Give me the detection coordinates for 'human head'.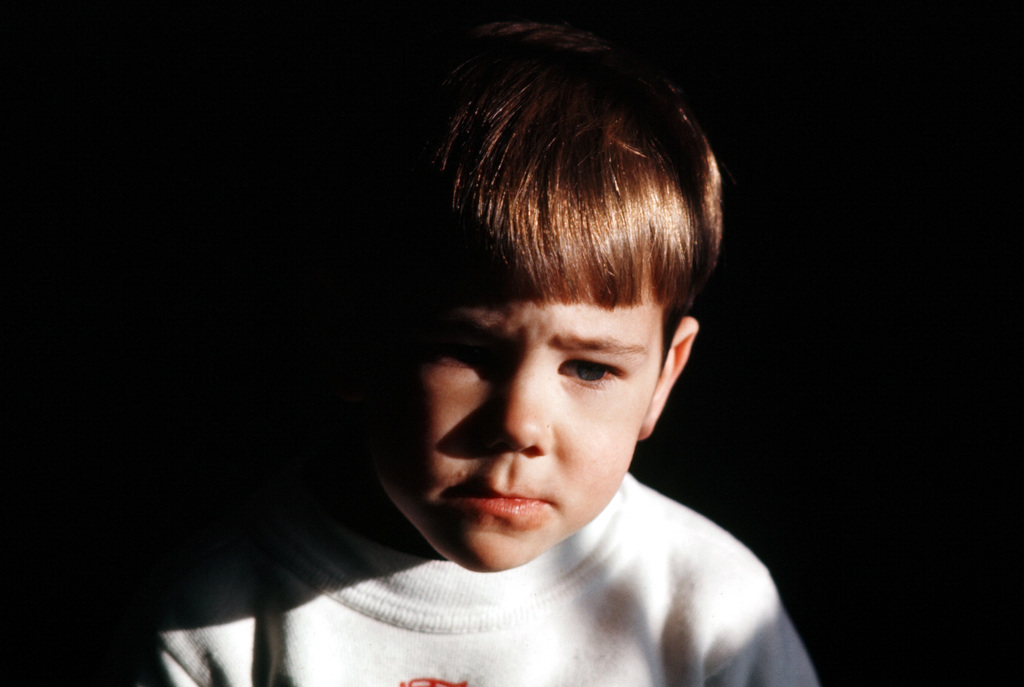
pyautogui.locateOnScreen(325, 19, 741, 573).
